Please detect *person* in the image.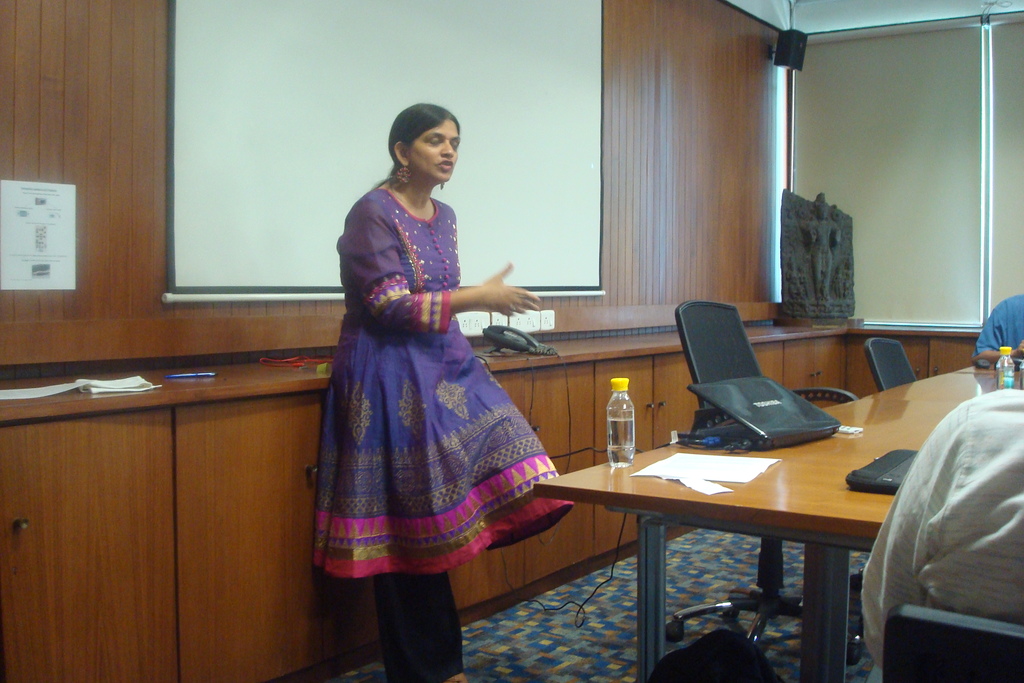
x1=311 y1=79 x2=551 y2=591.
